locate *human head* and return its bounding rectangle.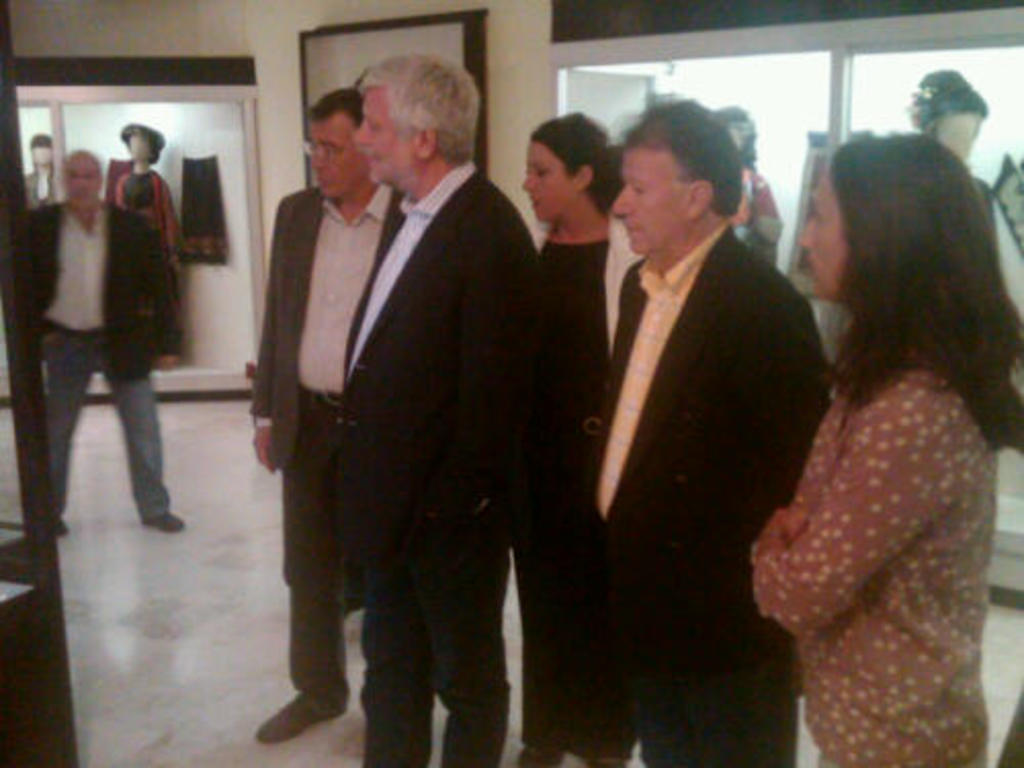
[left=33, top=133, right=49, bottom=160].
